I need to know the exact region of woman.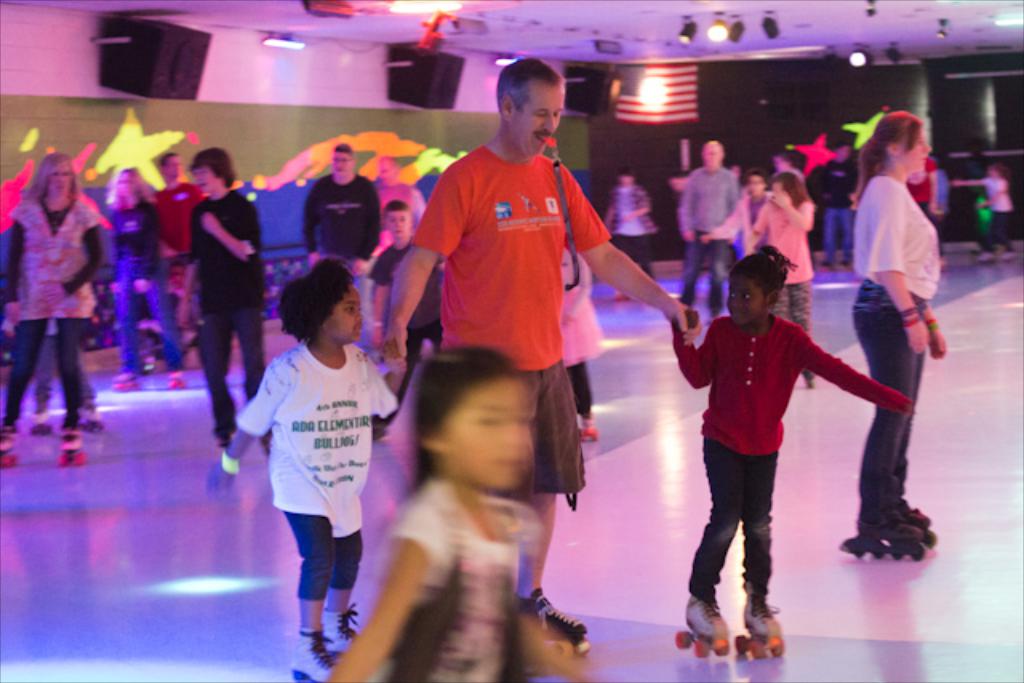
Region: region(2, 154, 125, 437).
